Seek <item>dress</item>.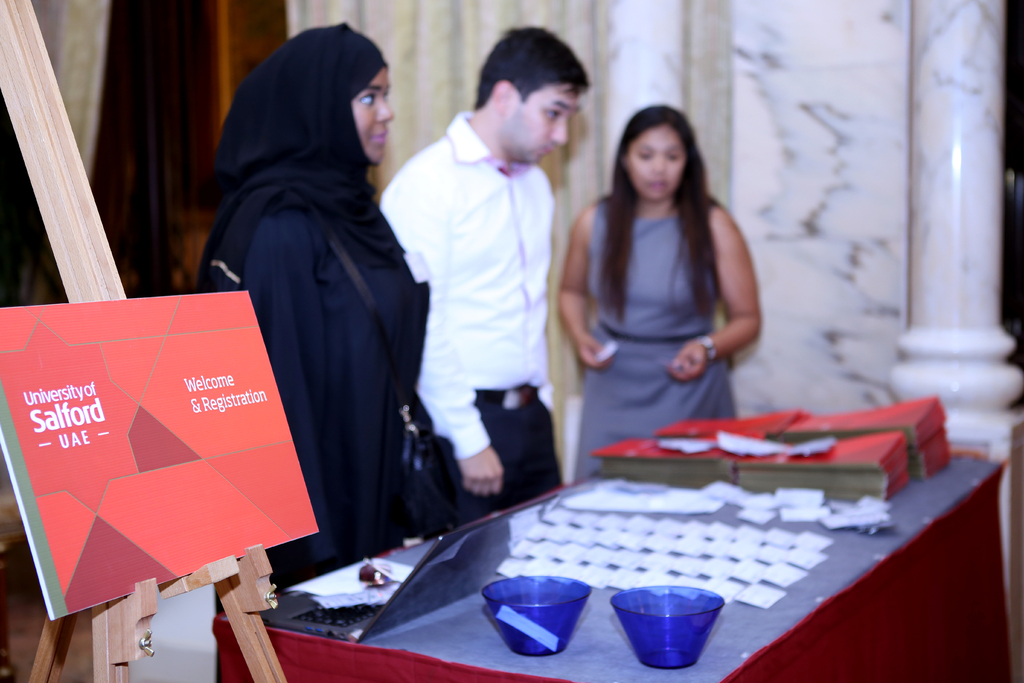
locate(214, 209, 431, 682).
